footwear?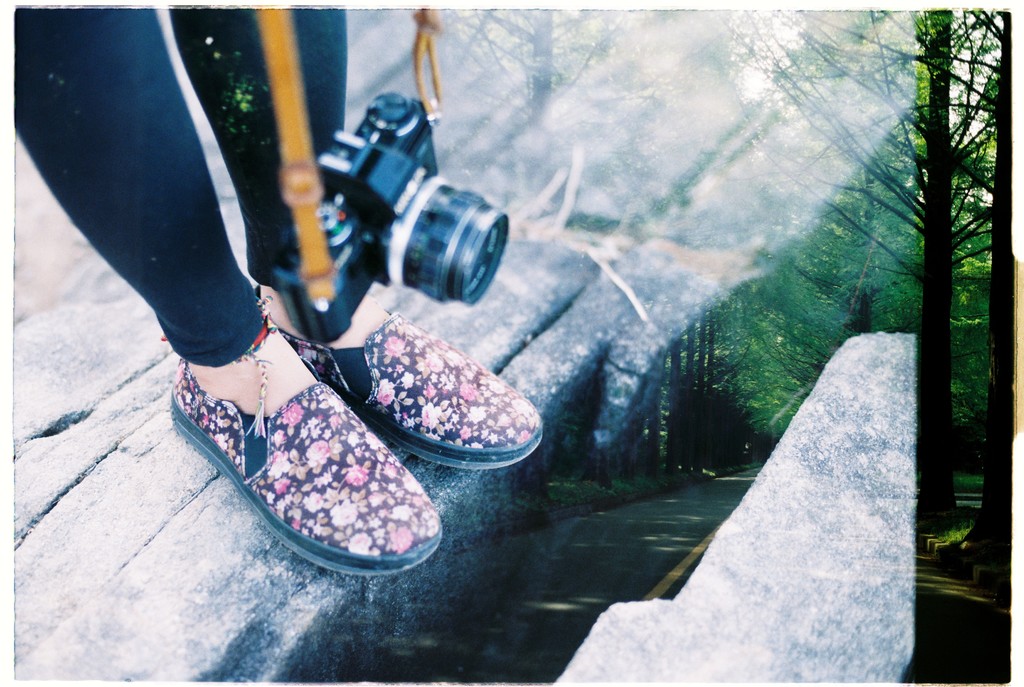
(x1=259, y1=296, x2=540, y2=474)
